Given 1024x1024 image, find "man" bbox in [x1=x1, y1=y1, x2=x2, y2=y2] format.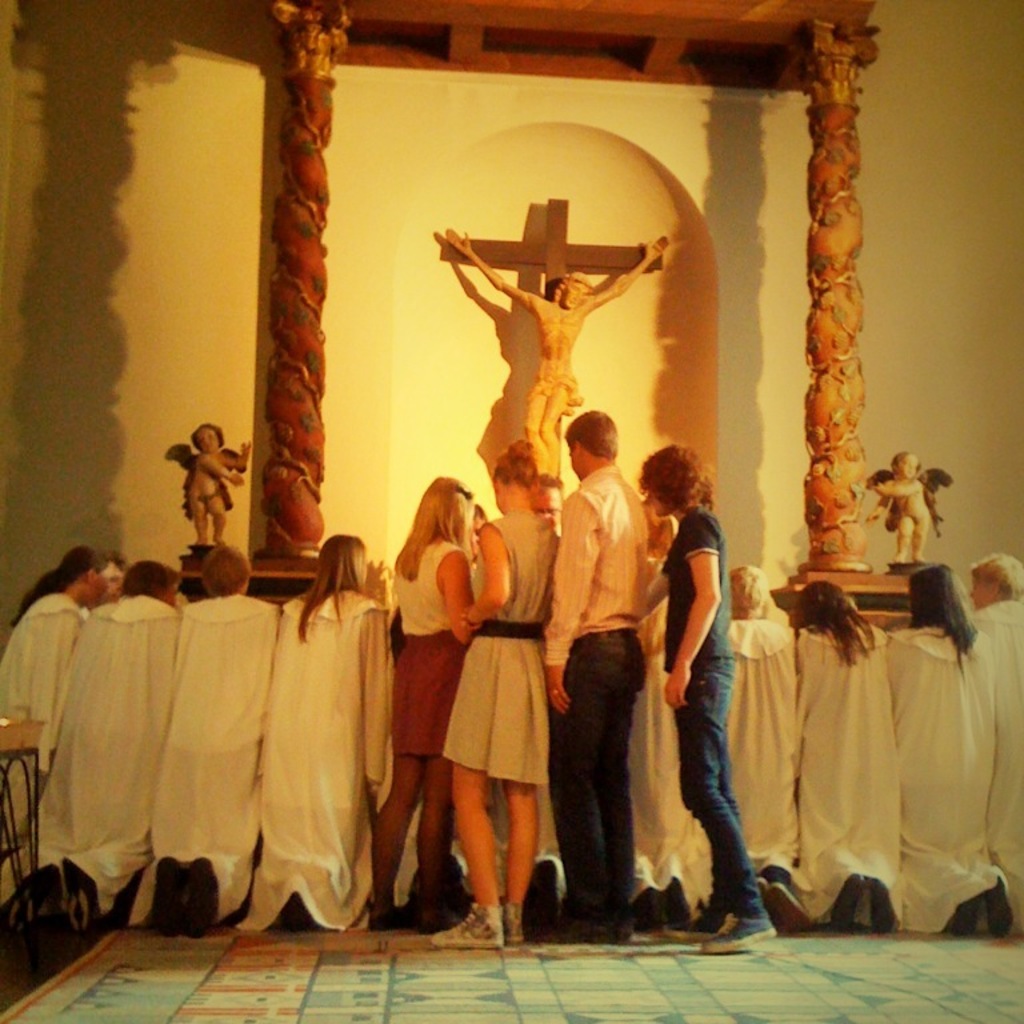
[x1=540, y1=423, x2=685, y2=900].
